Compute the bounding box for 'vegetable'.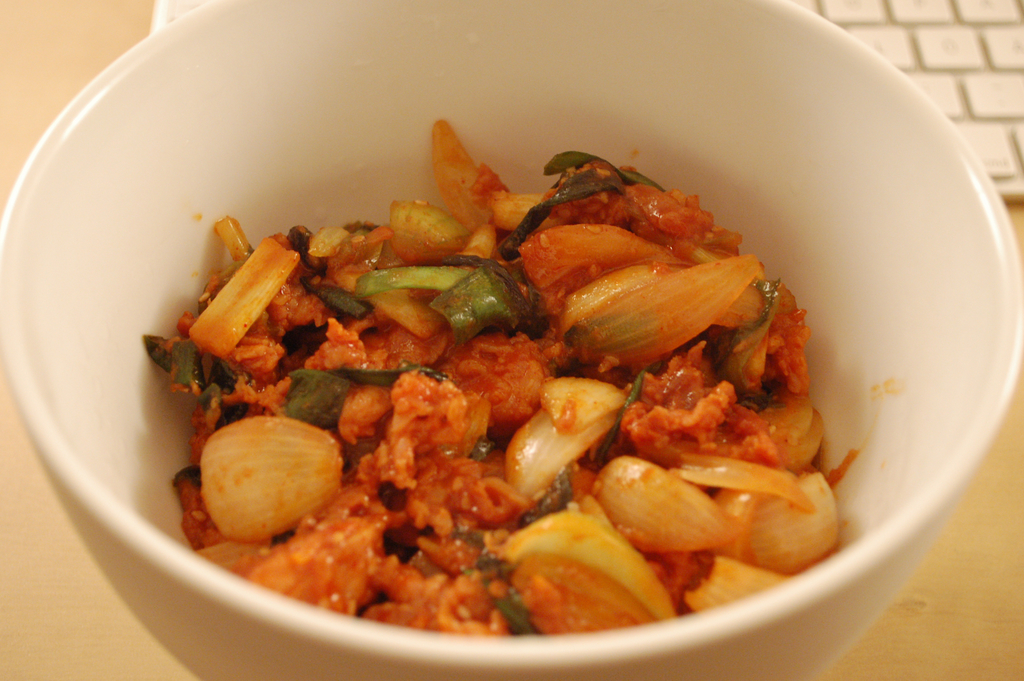
(723, 469, 838, 574).
